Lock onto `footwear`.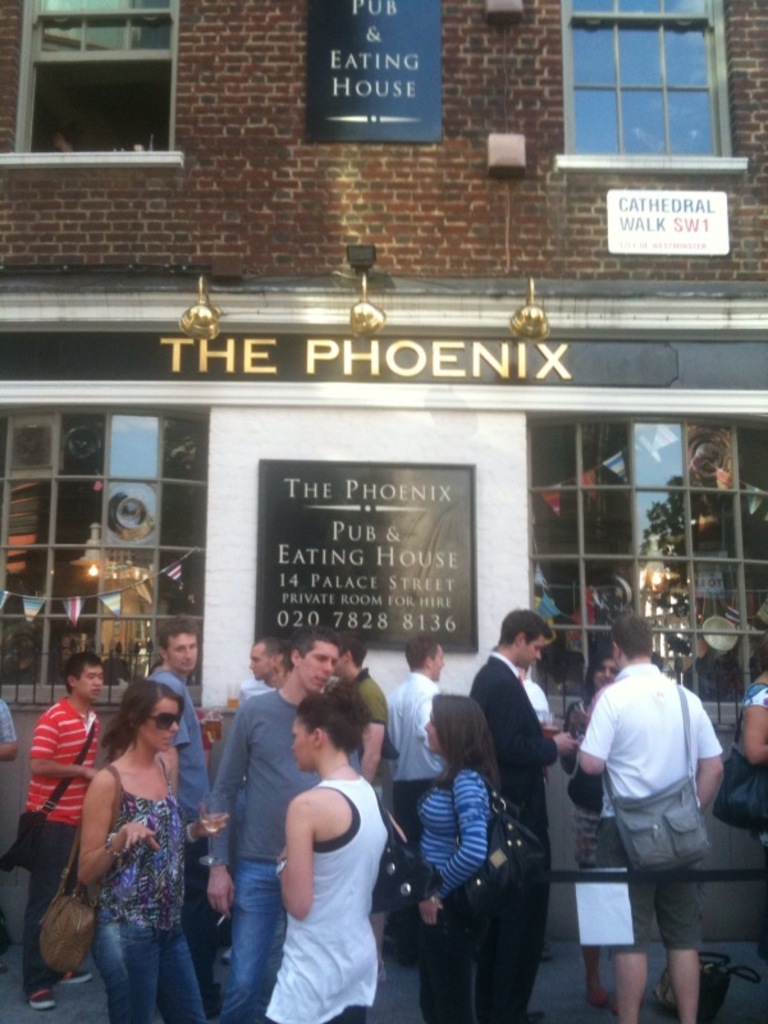
Locked: [60,956,100,983].
